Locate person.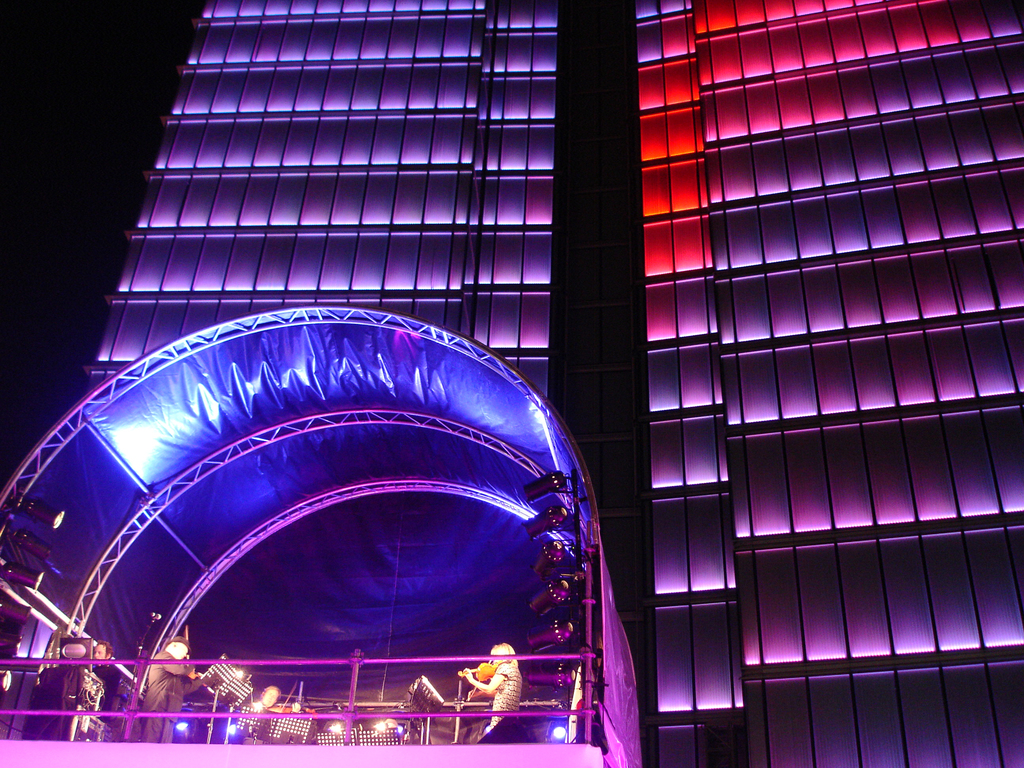
Bounding box: box(250, 683, 276, 744).
